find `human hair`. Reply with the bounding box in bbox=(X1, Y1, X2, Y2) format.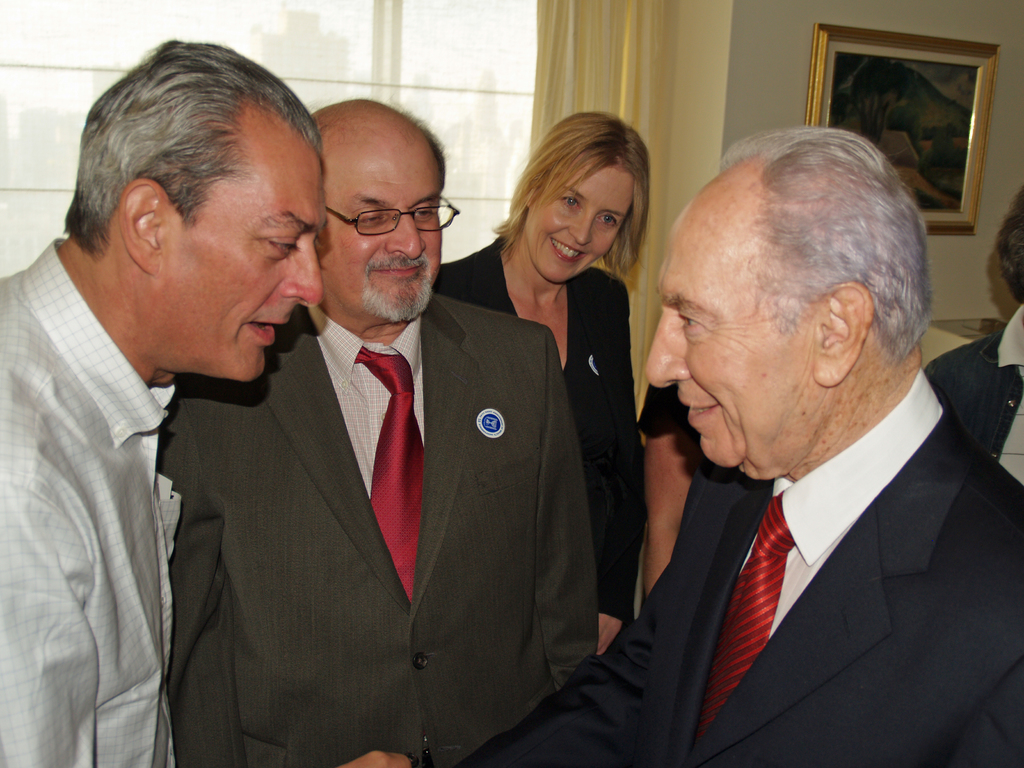
bbox=(493, 113, 656, 305).
